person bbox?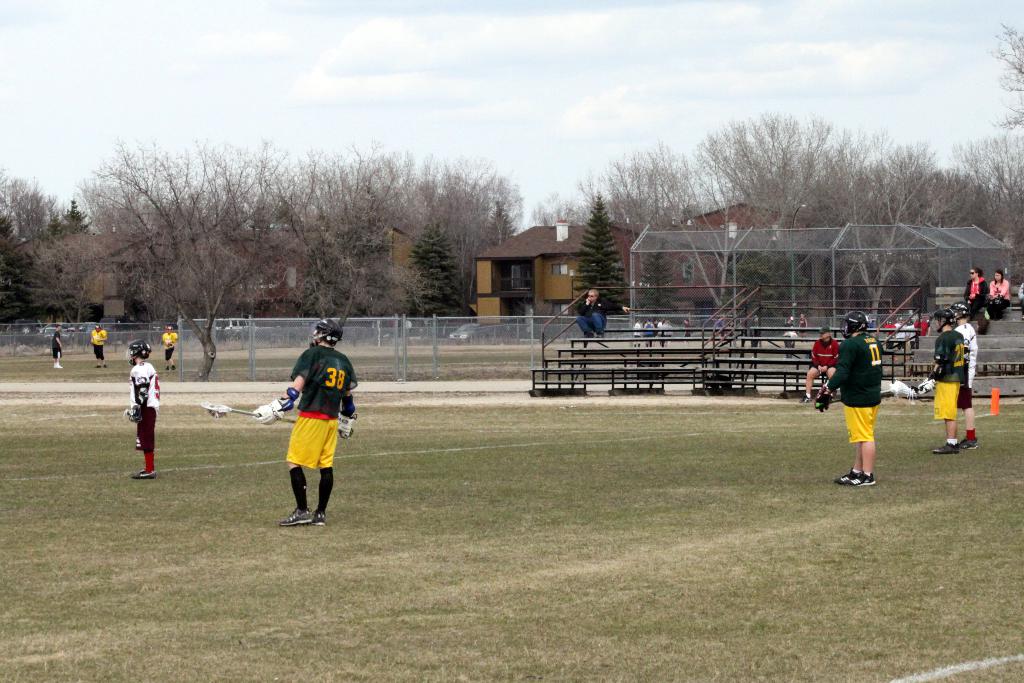
814 308 886 488
